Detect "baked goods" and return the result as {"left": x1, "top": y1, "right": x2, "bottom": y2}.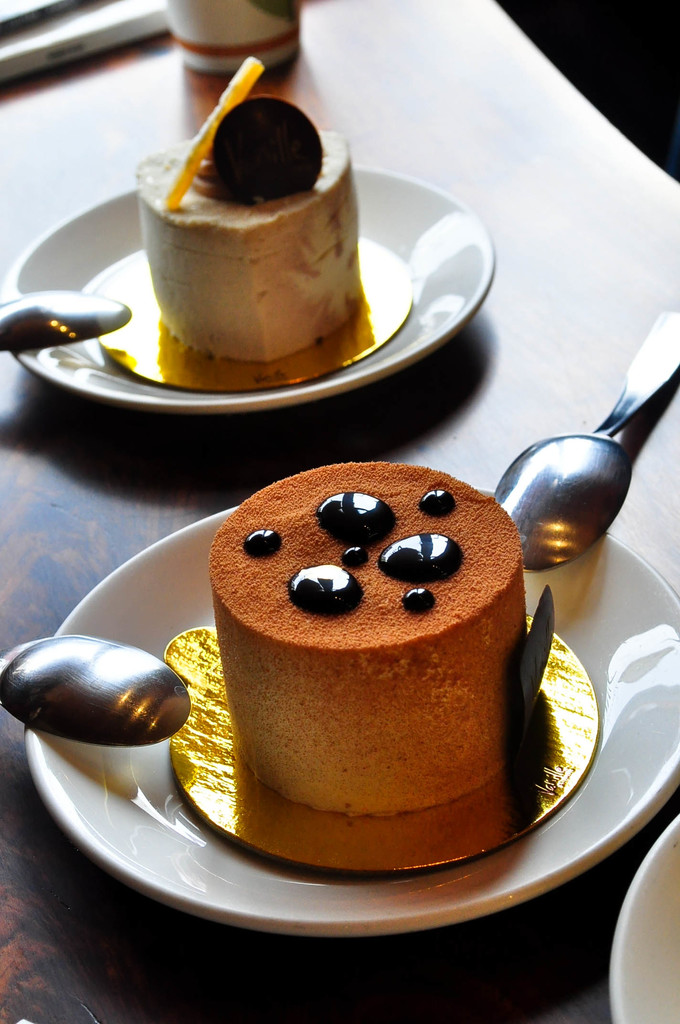
{"left": 208, "top": 458, "right": 533, "bottom": 818}.
